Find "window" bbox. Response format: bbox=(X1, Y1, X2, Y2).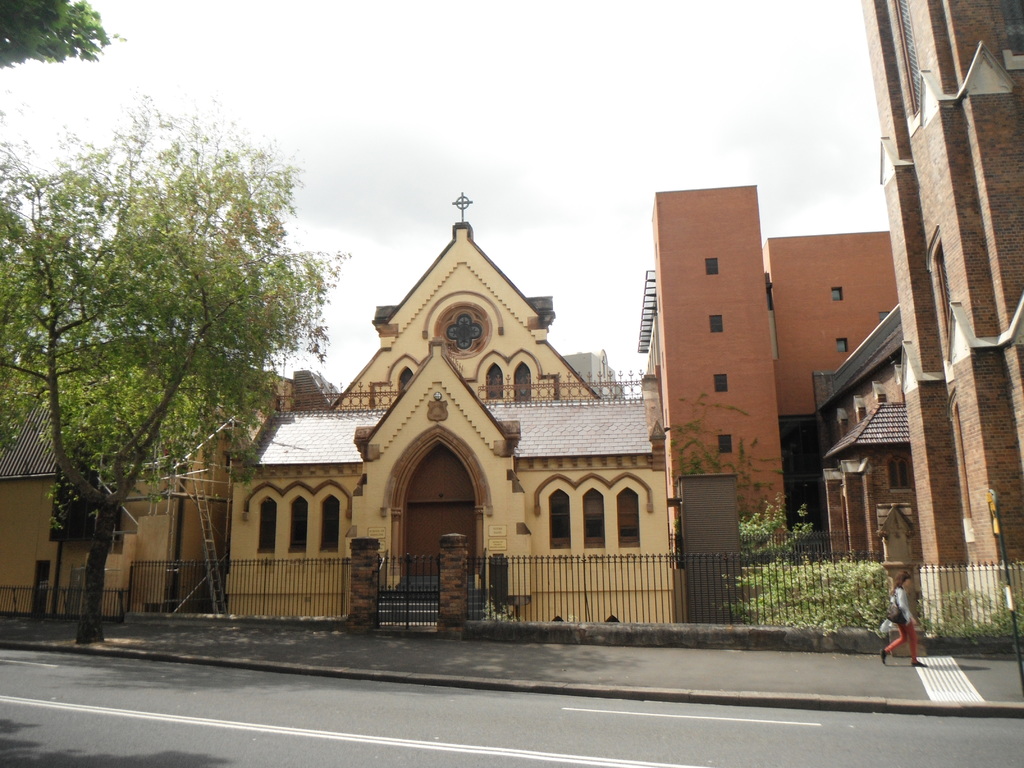
bbox=(487, 363, 501, 400).
